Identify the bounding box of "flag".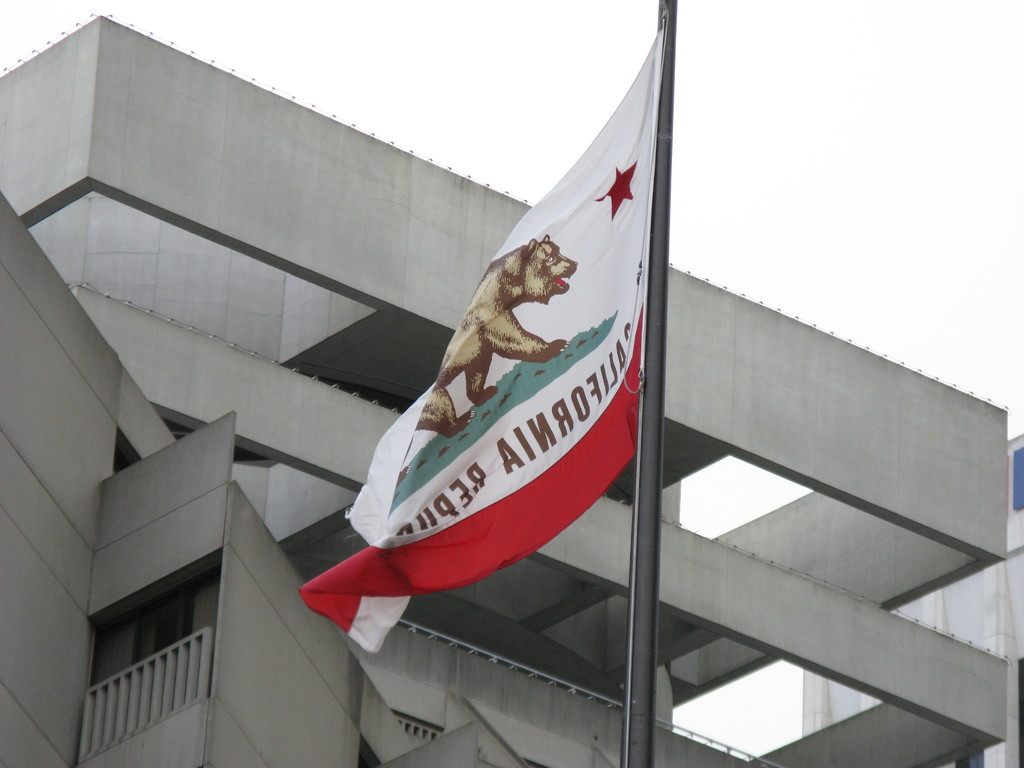
BBox(294, 20, 666, 657).
